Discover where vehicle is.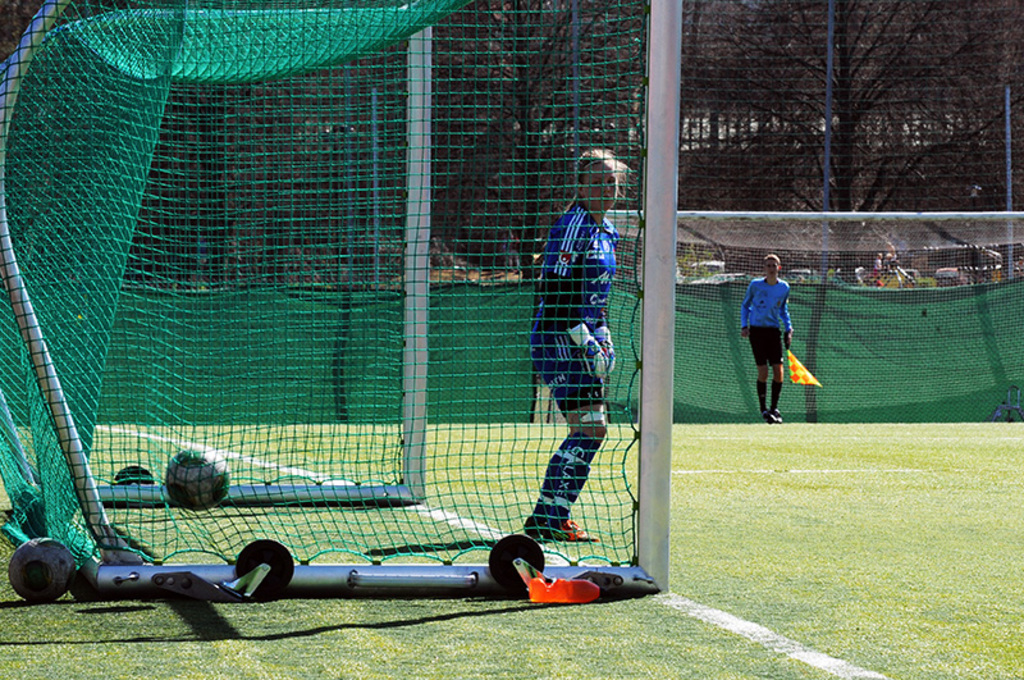
Discovered at <region>692, 255, 730, 275</region>.
